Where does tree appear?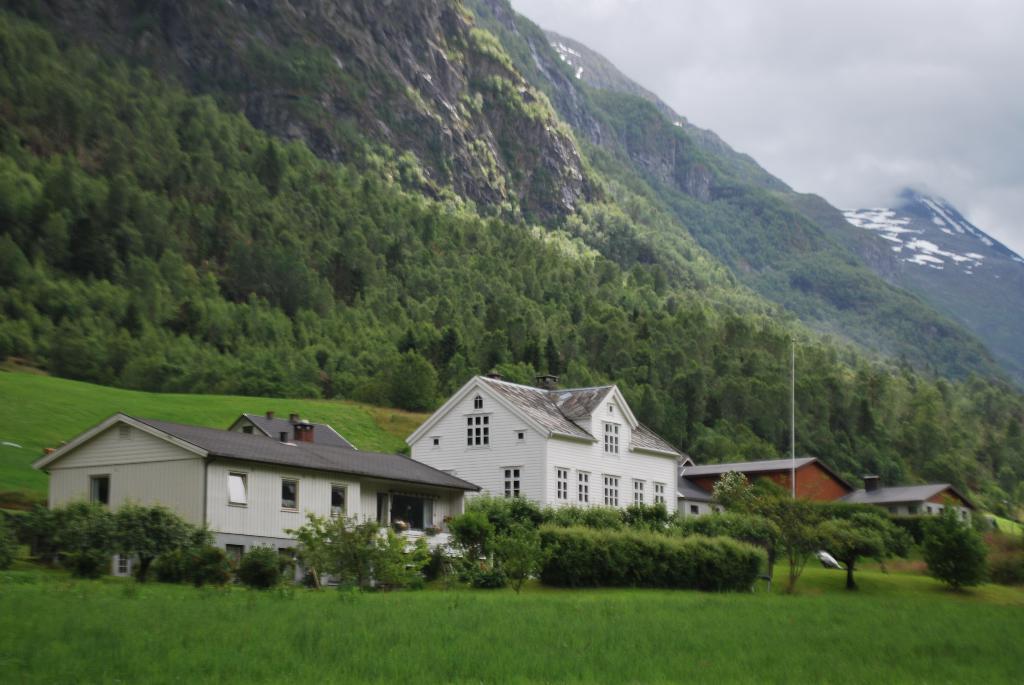
Appears at 47/494/230/588.
